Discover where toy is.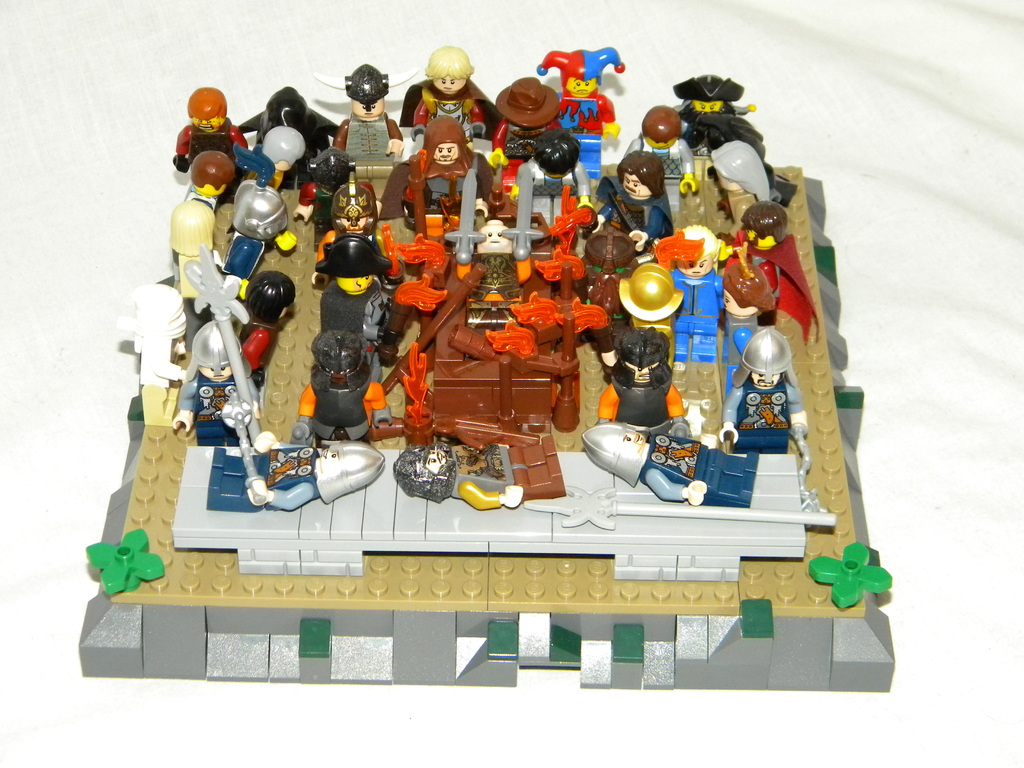
Discovered at bbox=(605, 322, 696, 437).
